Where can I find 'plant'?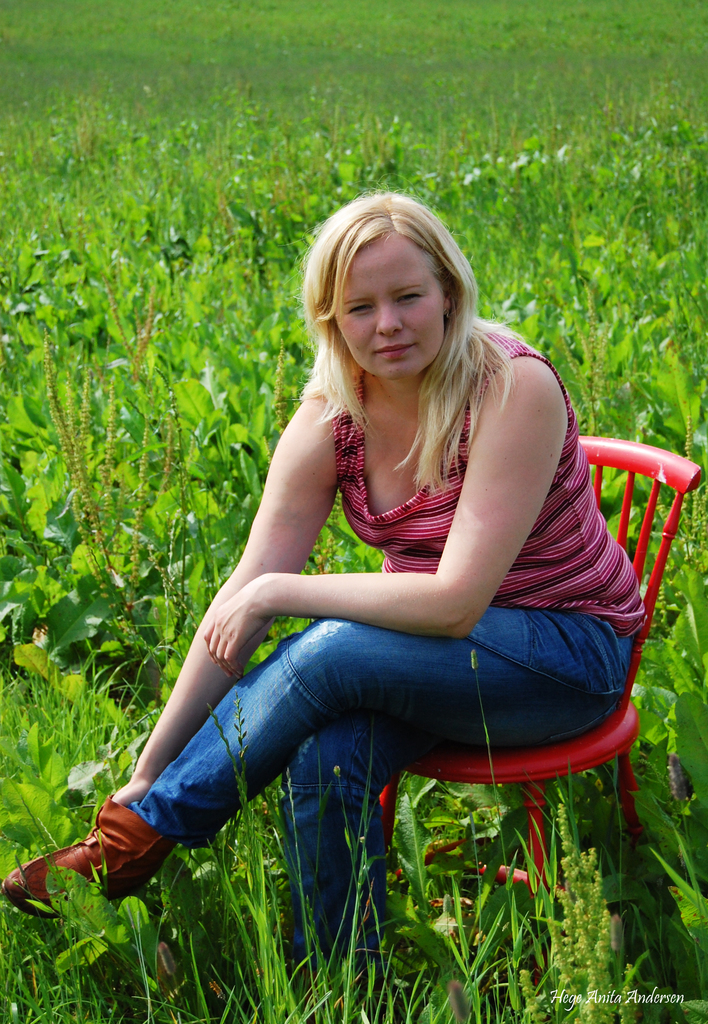
You can find it at bbox=[0, 3, 707, 1023].
